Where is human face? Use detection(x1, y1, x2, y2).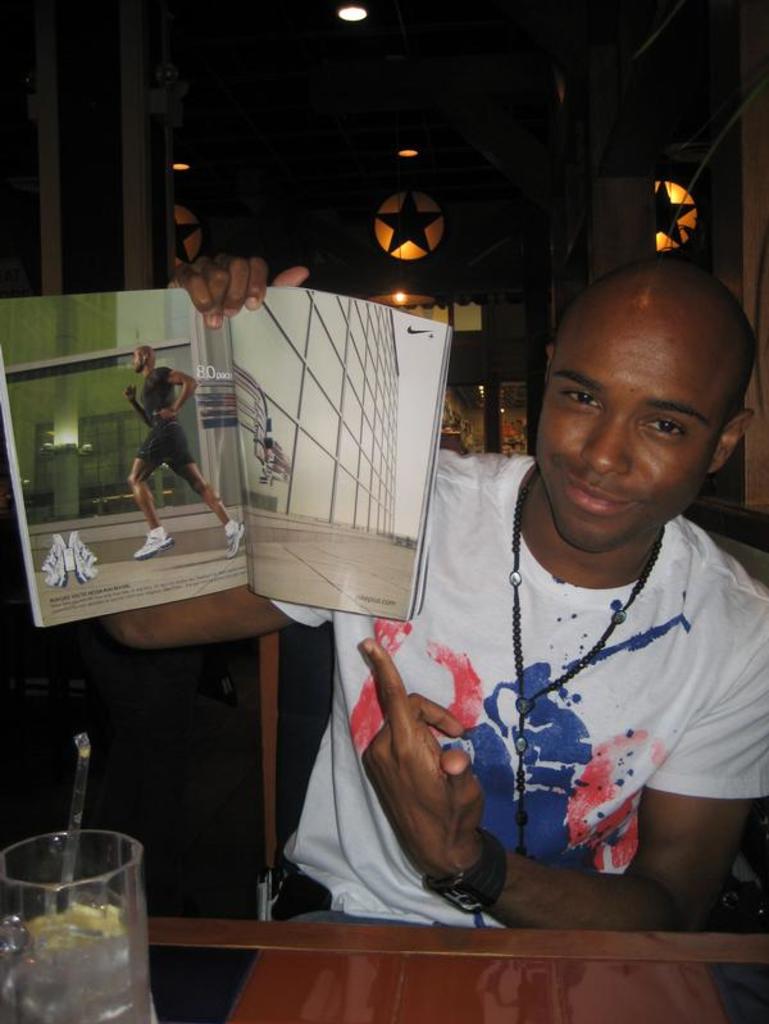
detection(133, 349, 147, 372).
